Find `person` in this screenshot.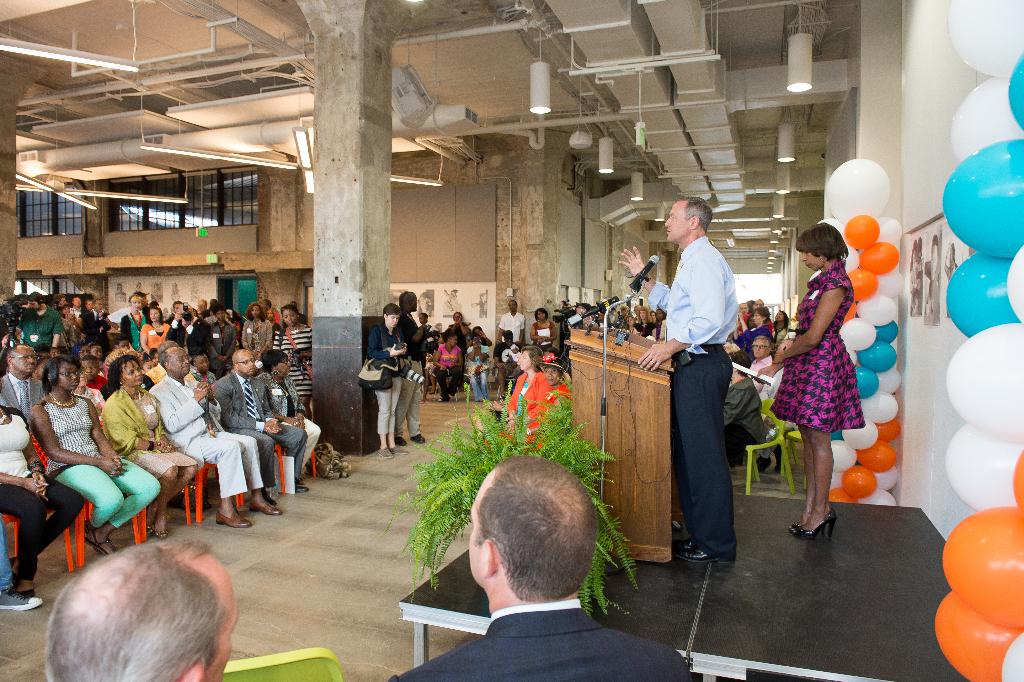
The bounding box for `person` is <bbox>72, 296, 77, 312</bbox>.
